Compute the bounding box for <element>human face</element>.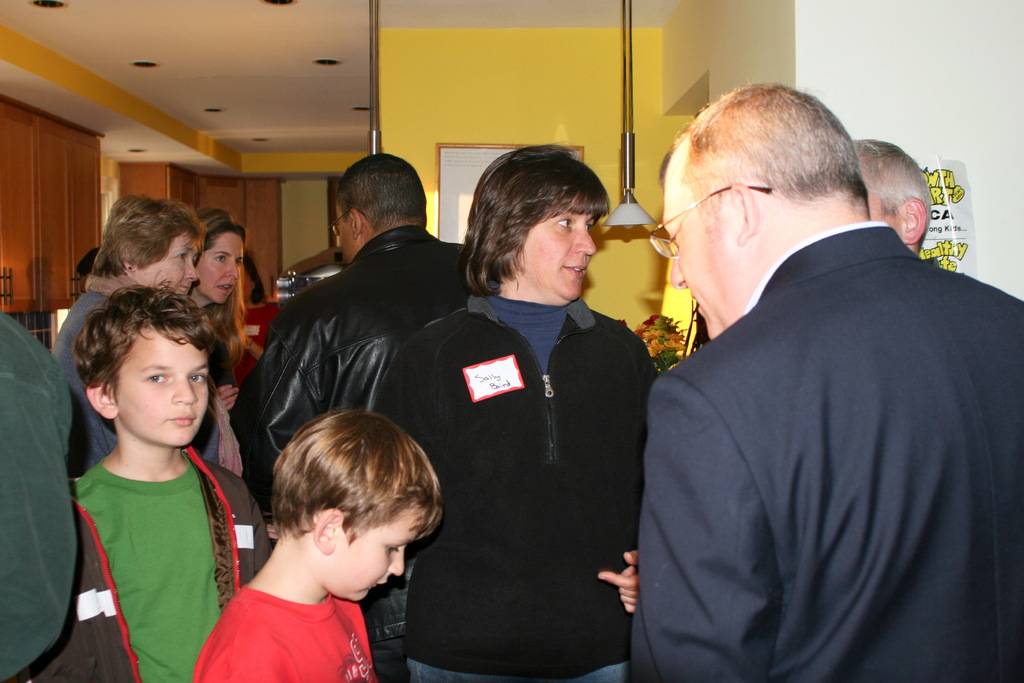
box=[329, 498, 417, 603].
